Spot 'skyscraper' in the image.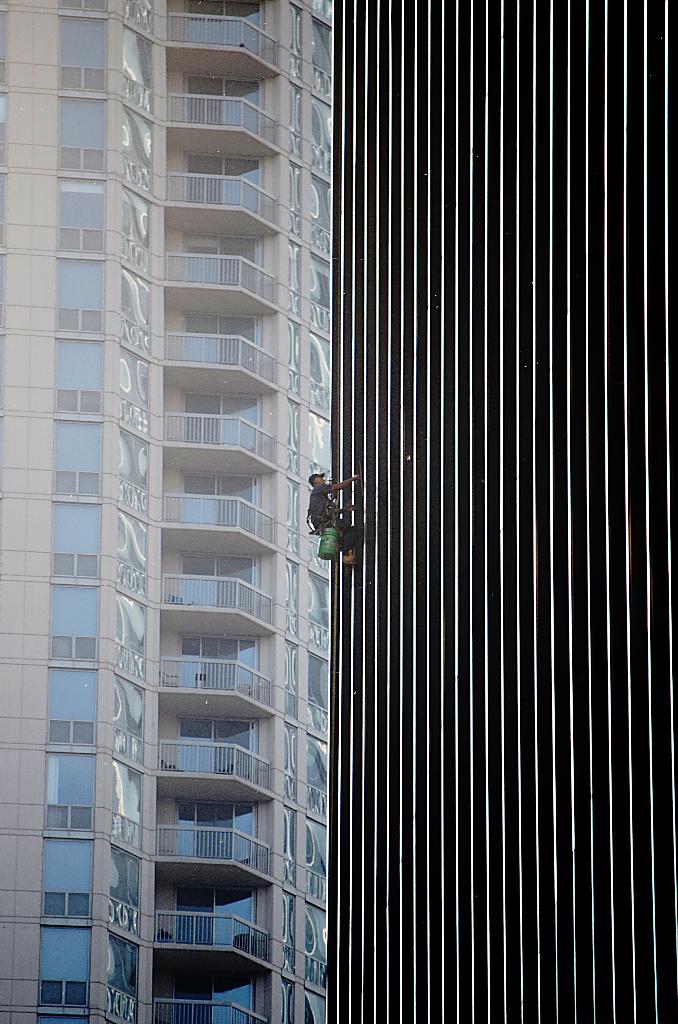
'skyscraper' found at 328/0/677/1023.
